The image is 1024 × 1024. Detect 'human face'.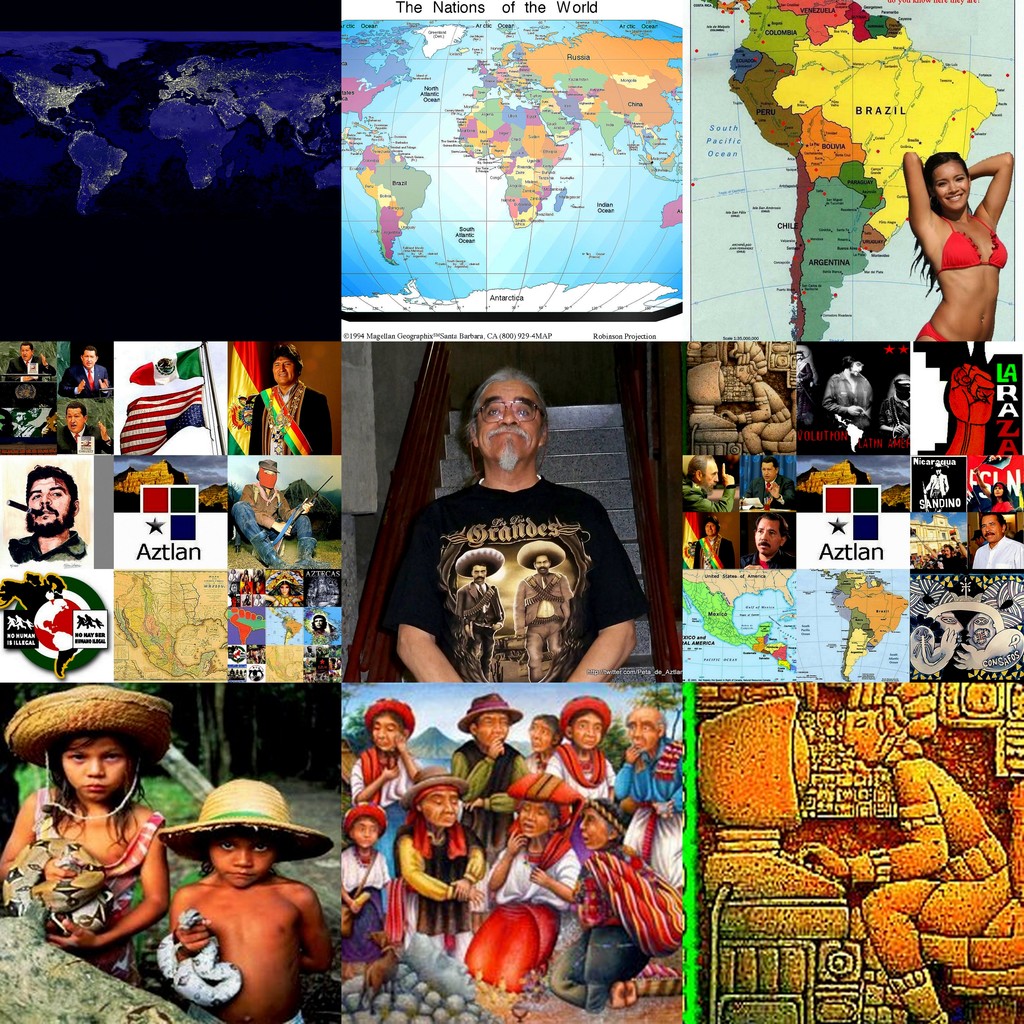
Detection: [627, 713, 658, 750].
